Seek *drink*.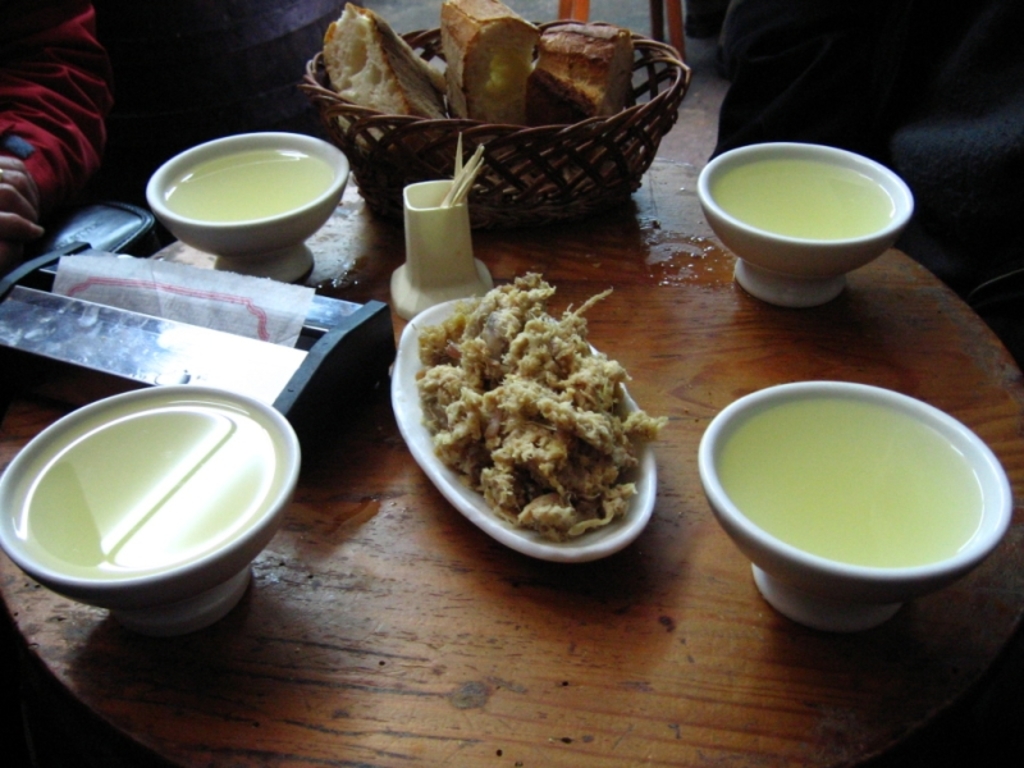
pyautogui.locateOnScreen(6, 401, 292, 581).
